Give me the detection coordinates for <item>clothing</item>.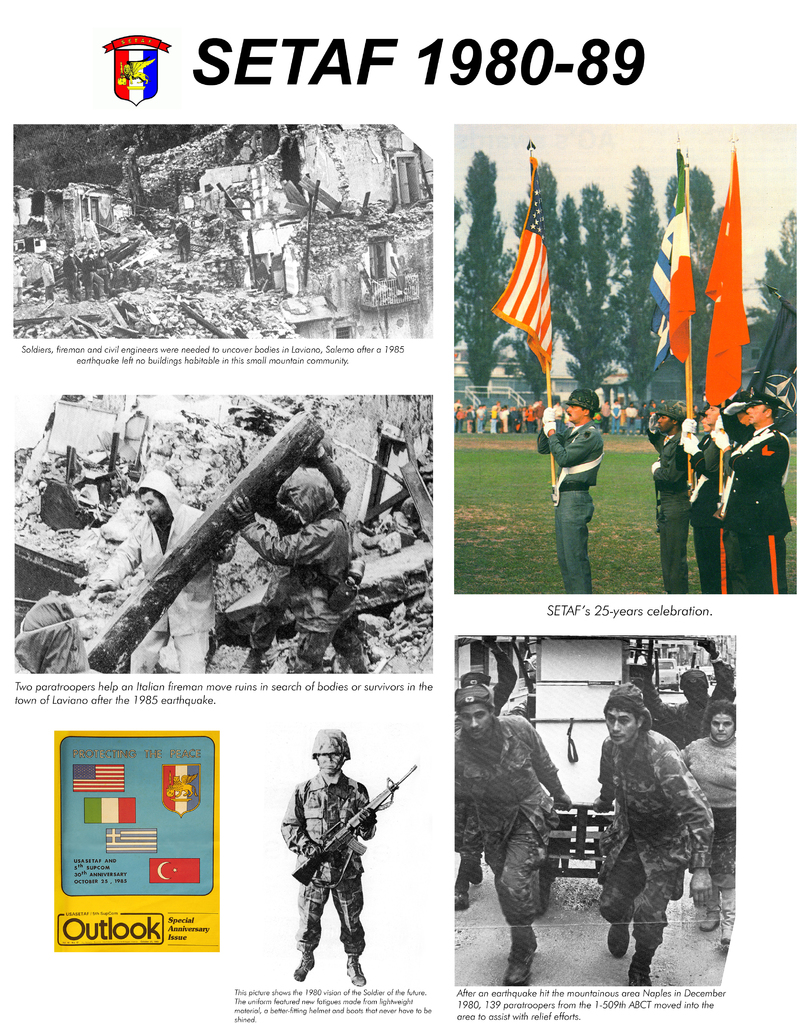
<box>275,746,393,977</box>.
